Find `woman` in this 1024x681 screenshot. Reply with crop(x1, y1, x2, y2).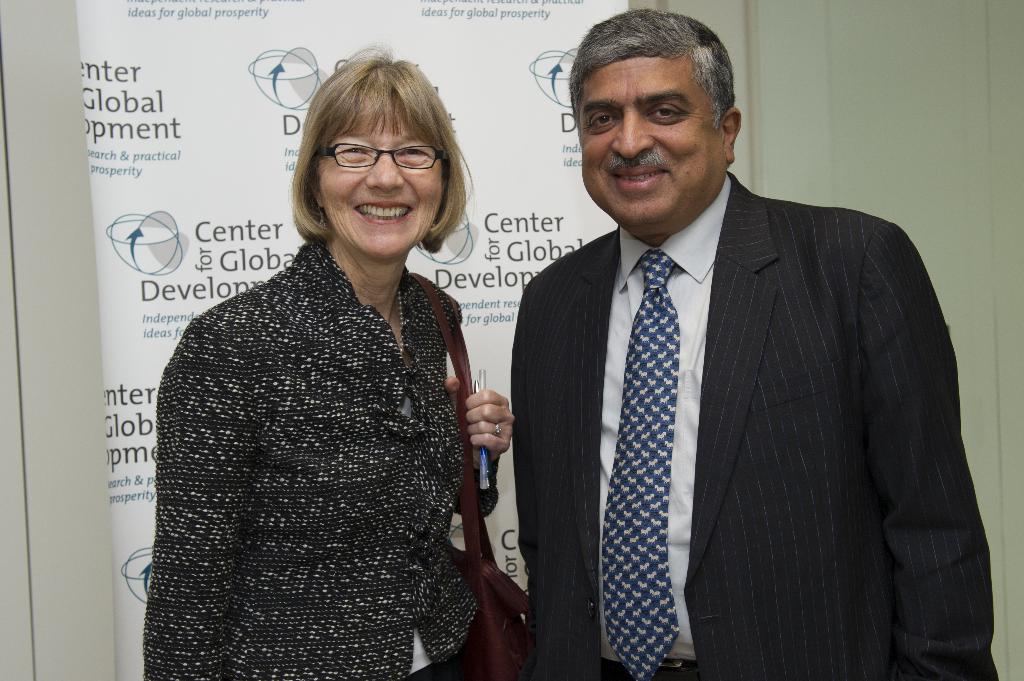
crop(142, 42, 517, 680).
